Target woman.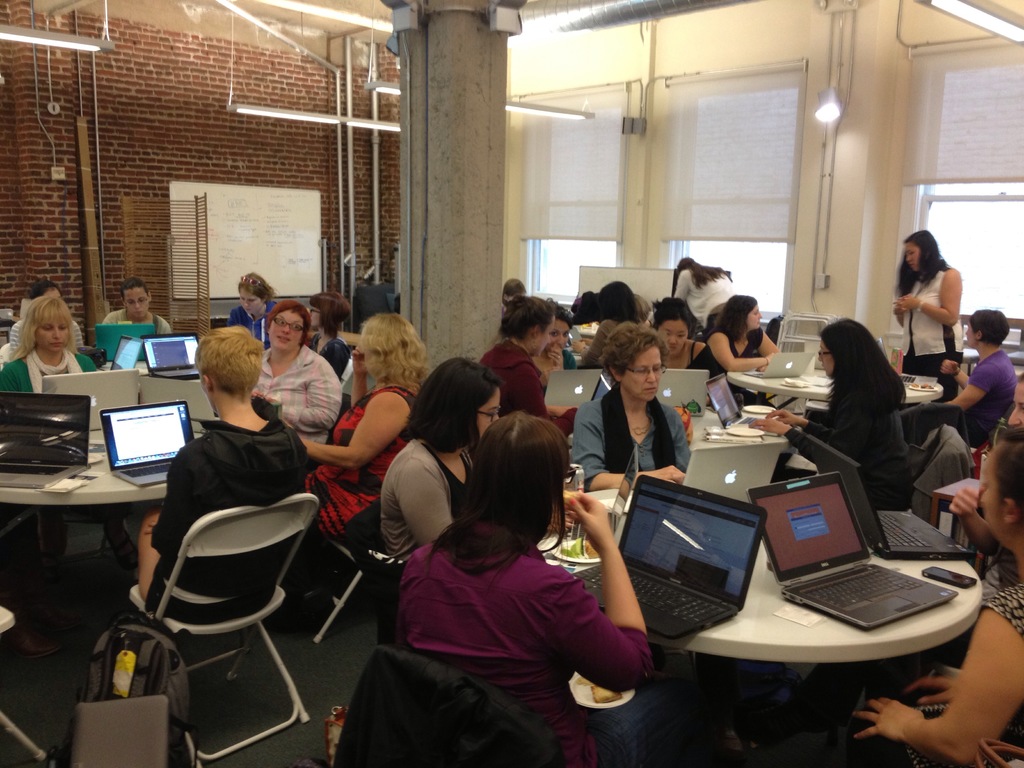
Target region: bbox(95, 276, 177, 356).
